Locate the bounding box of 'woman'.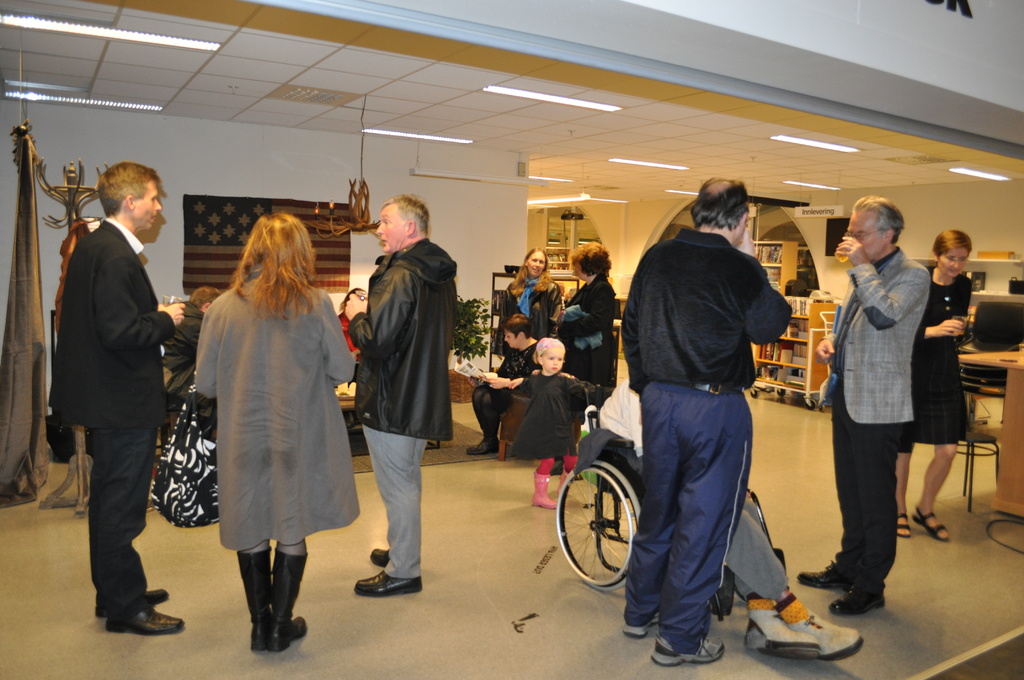
Bounding box: l=467, t=314, r=543, b=454.
